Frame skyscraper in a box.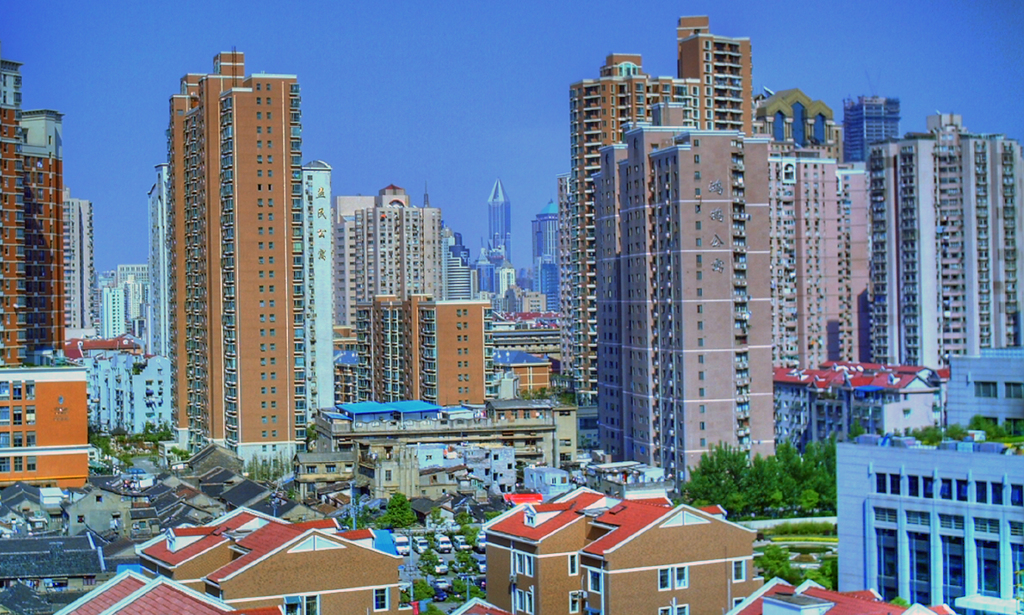
detection(3, 52, 84, 367).
